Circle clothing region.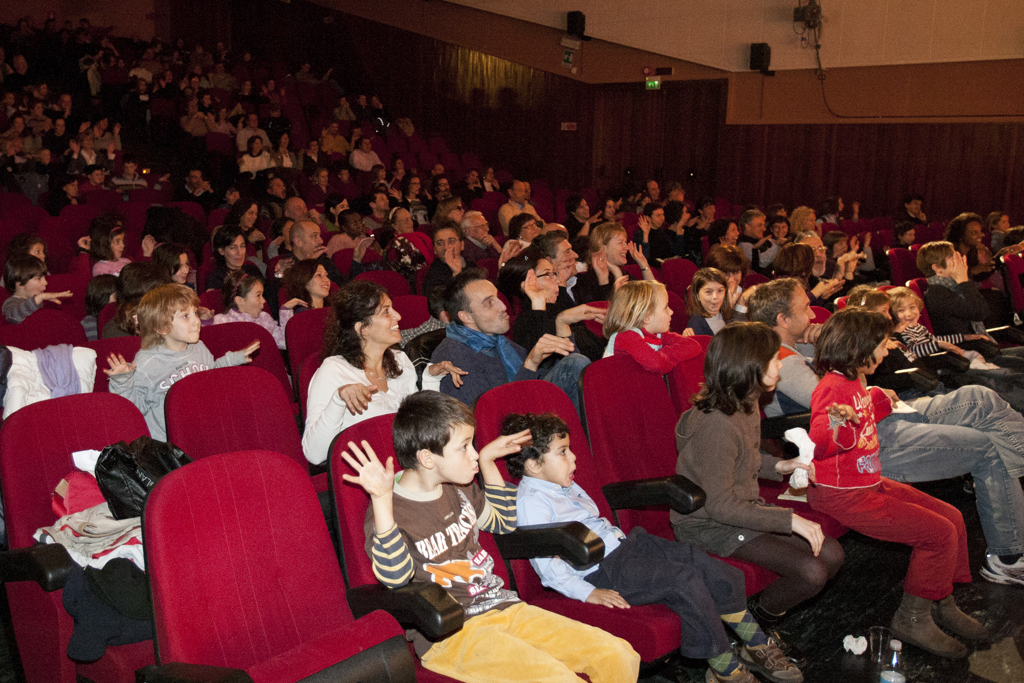
Region: x1=95 y1=260 x2=126 y2=273.
